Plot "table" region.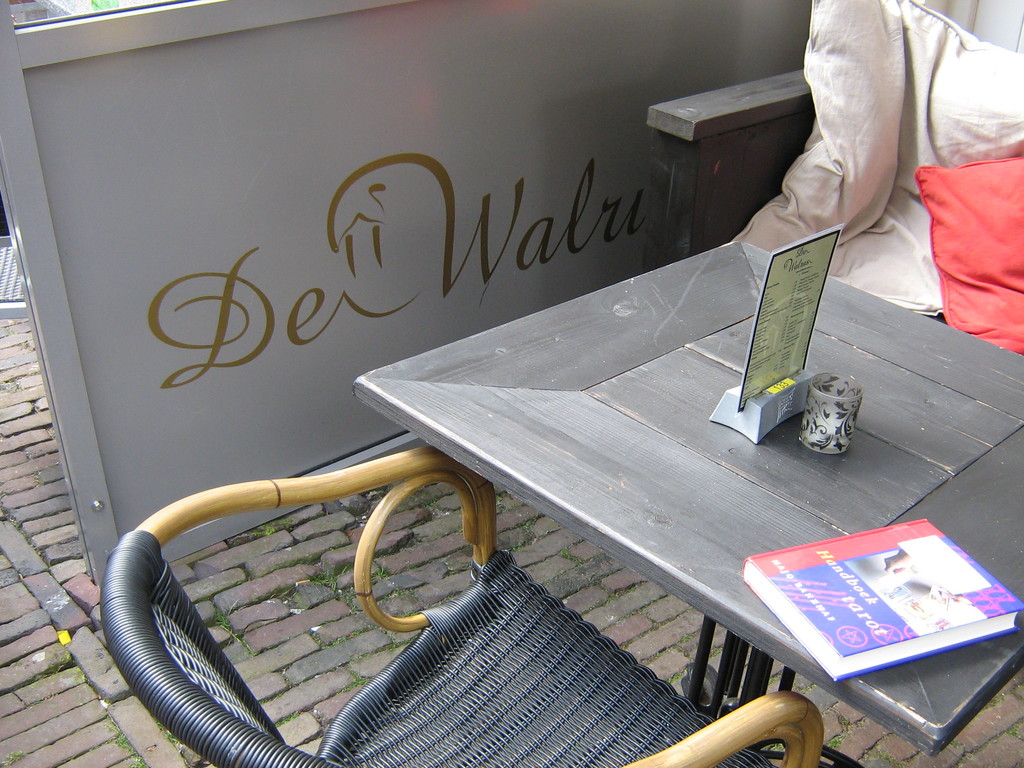
Plotted at <box>356,234,1023,767</box>.
